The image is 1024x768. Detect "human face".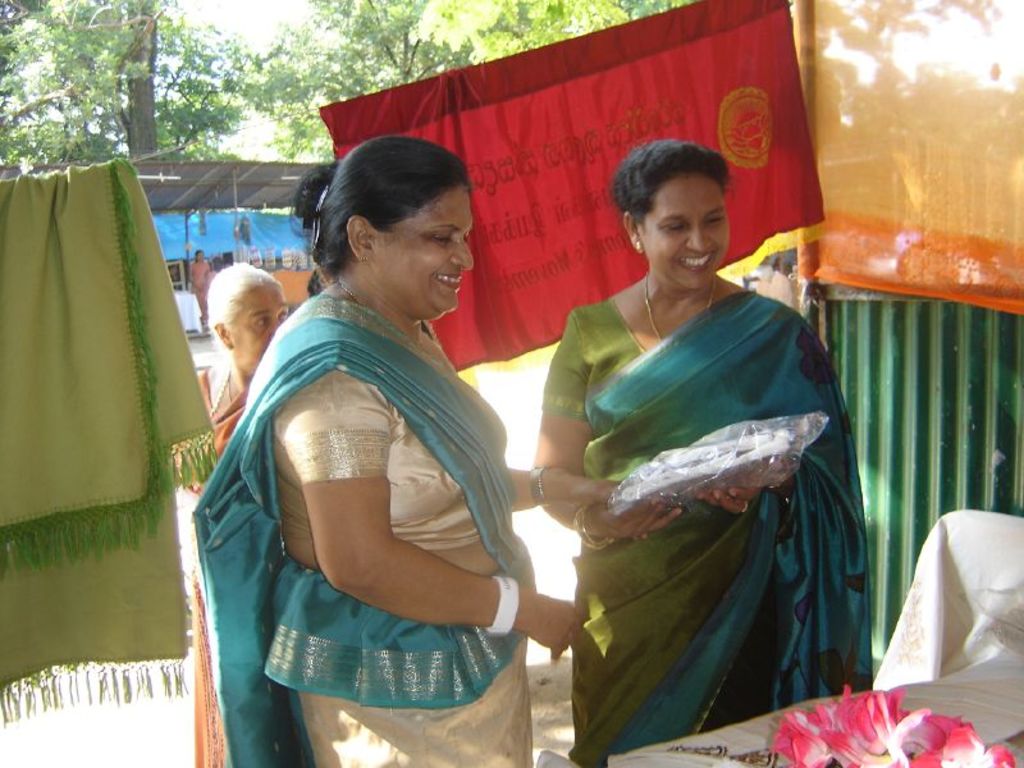
Detection: <region>228, 273, 289, 369</region>.
